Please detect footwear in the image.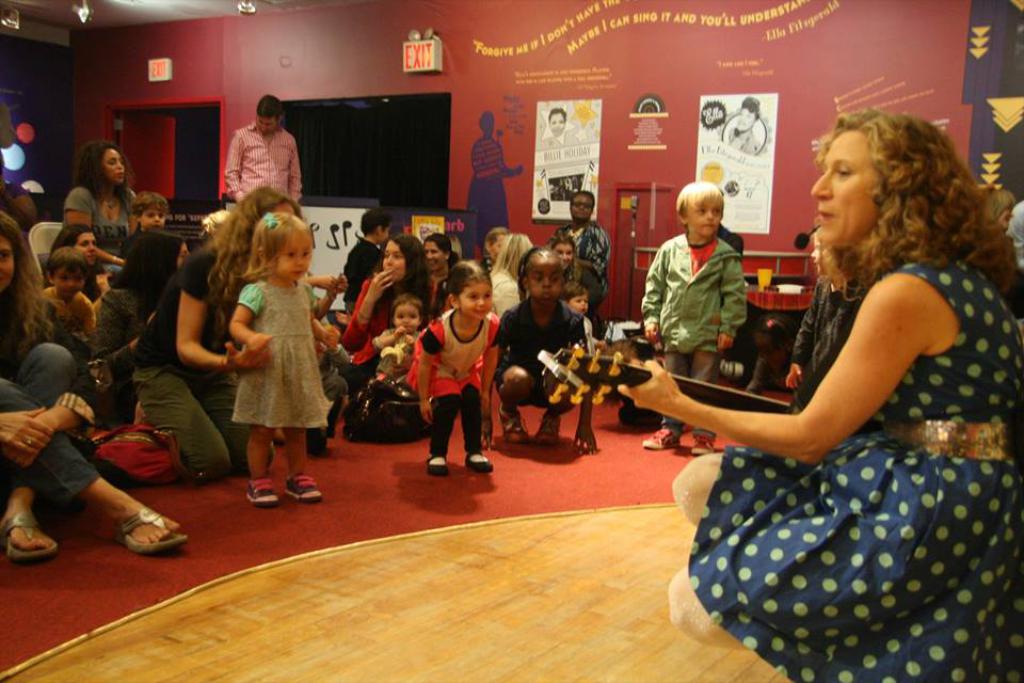
left=693, top=432, right=719, bottom=457.
